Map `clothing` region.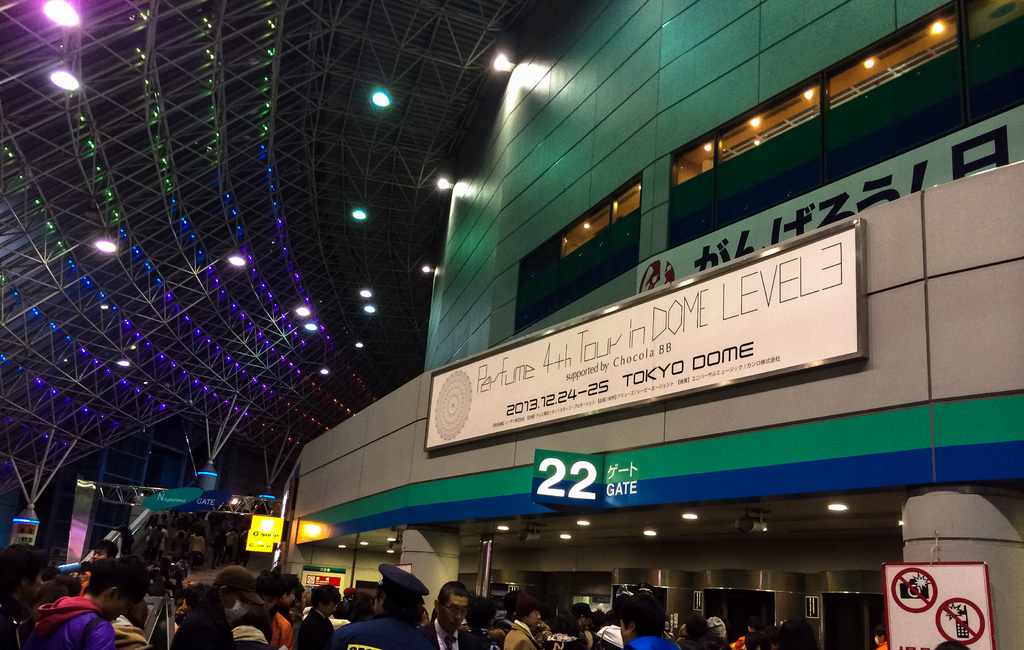
Mapped to 189, 534, 211, 566.
